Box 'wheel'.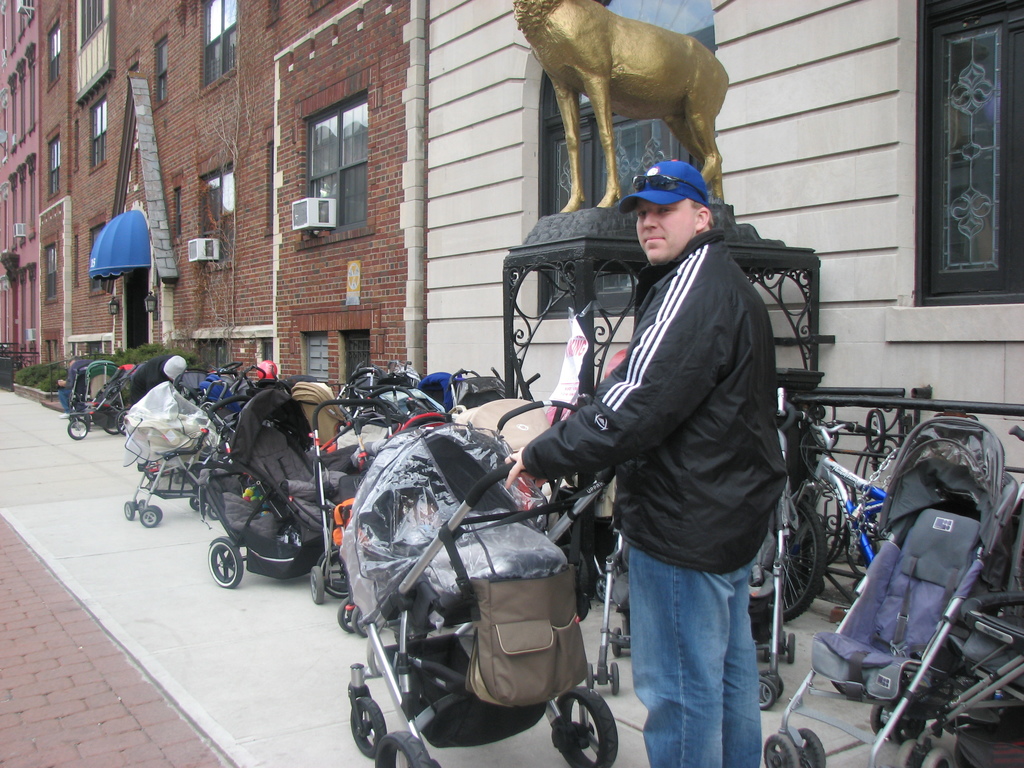
(x1=317, y1=548, x2=349, y2=597).
